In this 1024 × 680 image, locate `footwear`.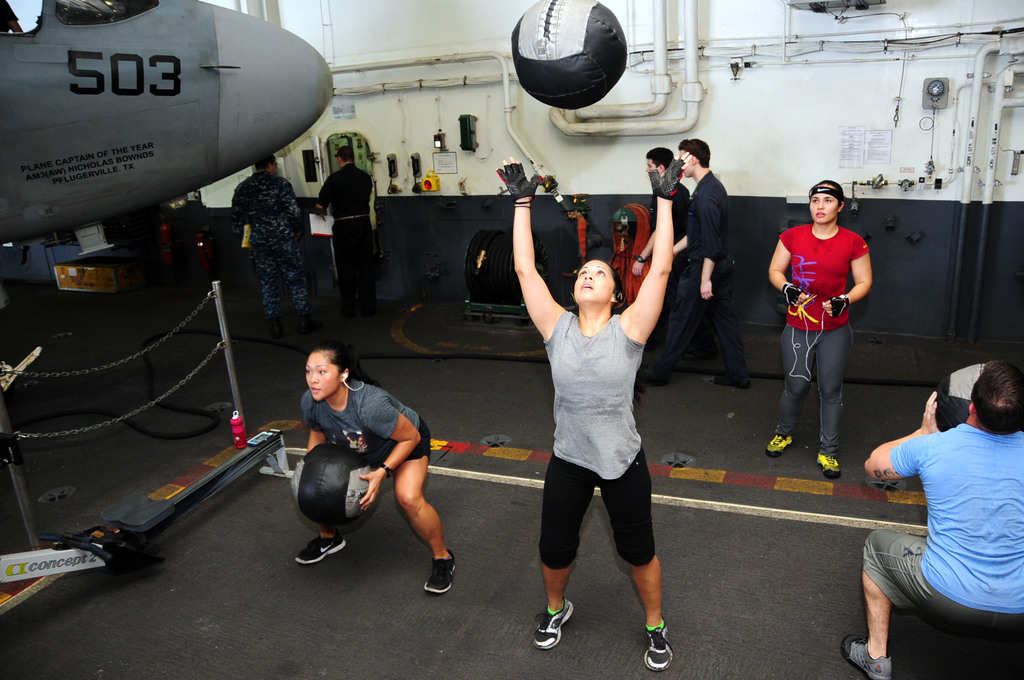
Bounding box: [left=637, top=369, right=668, bottom=385].
